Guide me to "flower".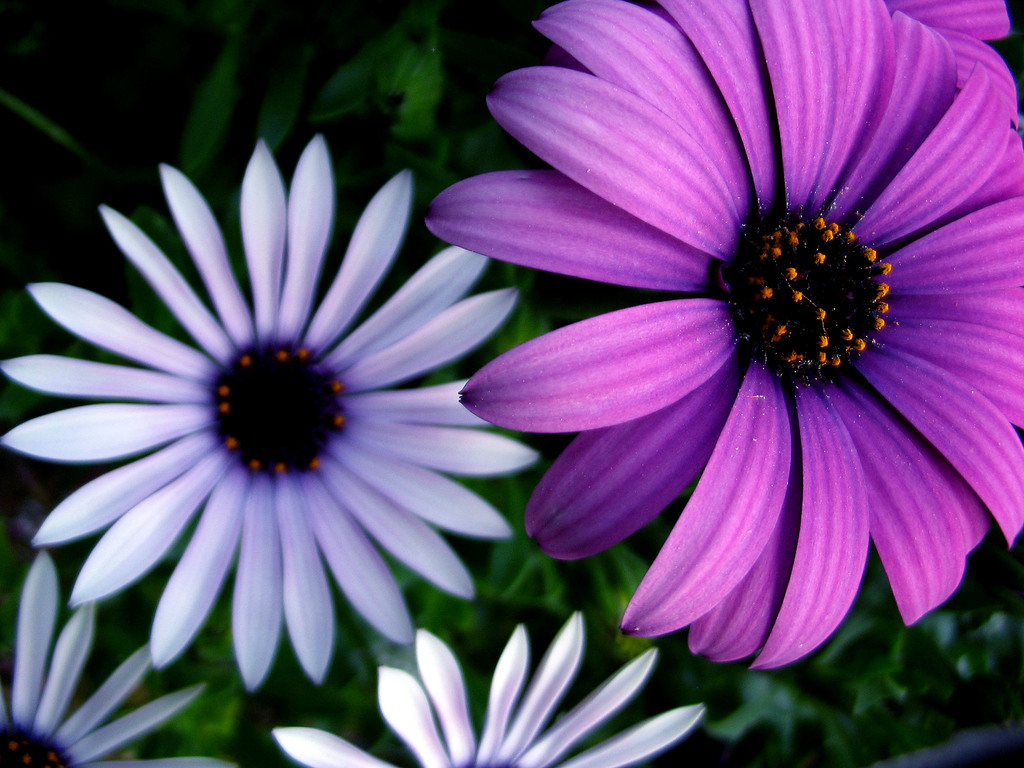
Guidance: detection(0, 141, 536, 695).
